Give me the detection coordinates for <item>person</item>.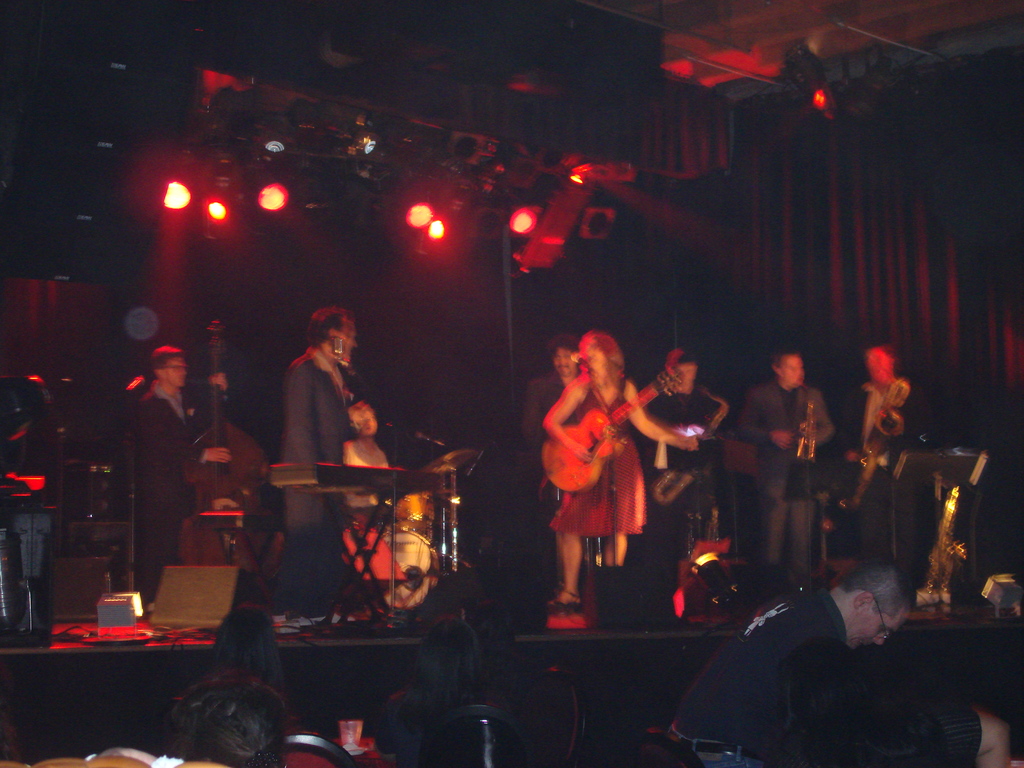
left=664, top=559, right=918, bottom=767.
